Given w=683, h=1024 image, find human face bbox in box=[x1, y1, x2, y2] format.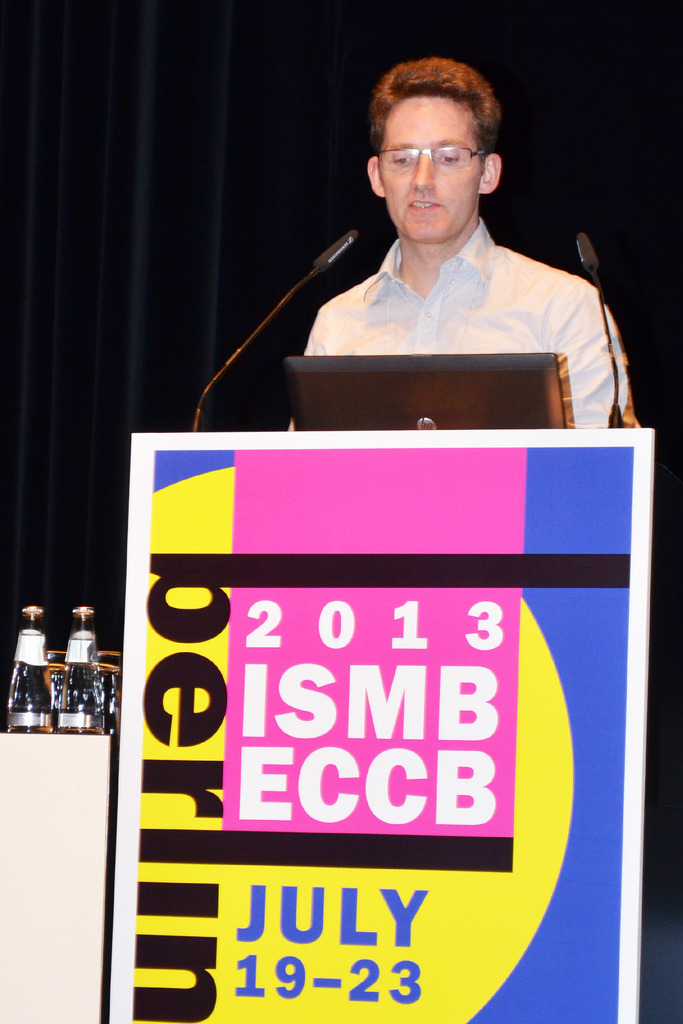
box=[378, 93, 482, 242].
